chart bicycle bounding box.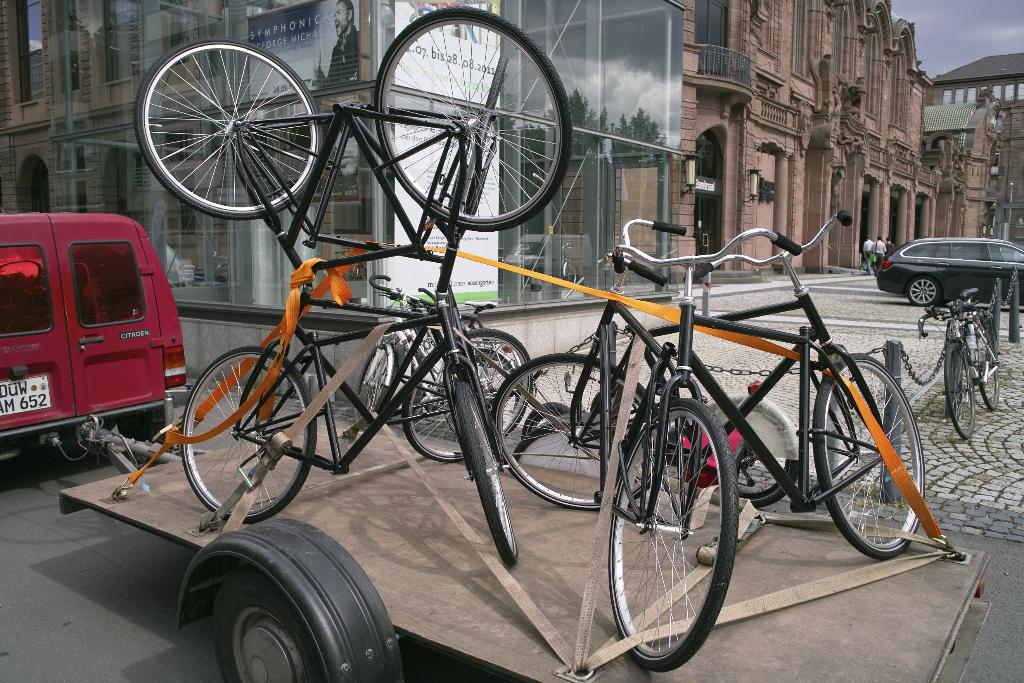
Charted: (543, 199, 938, 555).
